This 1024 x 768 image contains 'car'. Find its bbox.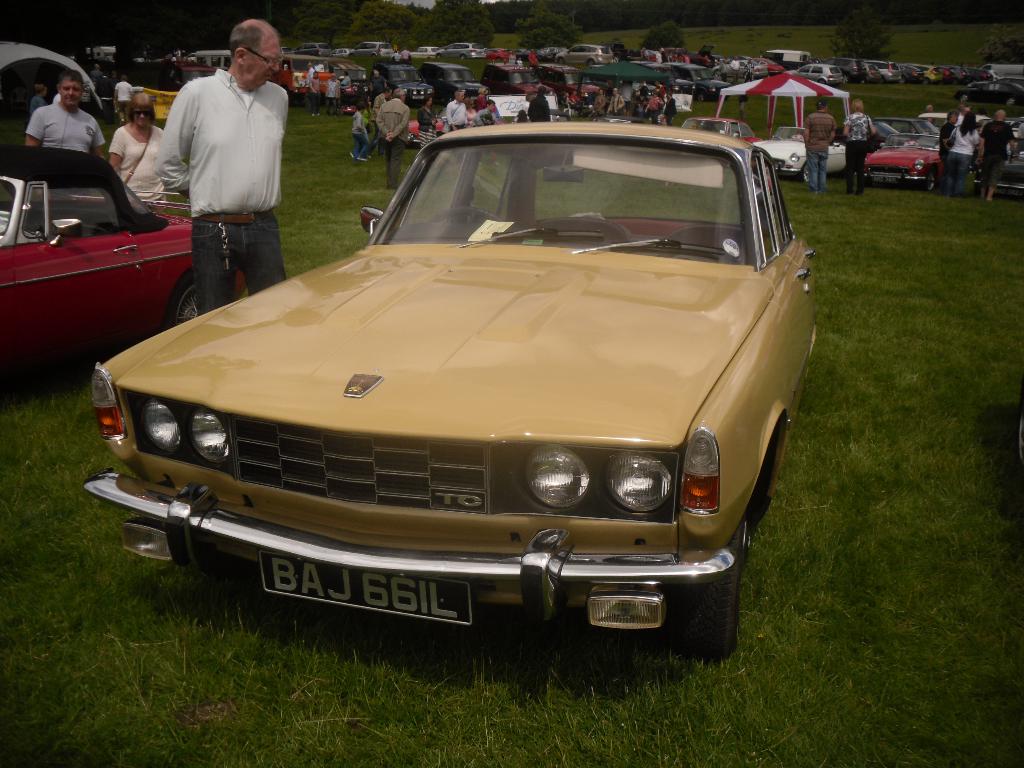
bbox=[416, 58, 489, 105].
